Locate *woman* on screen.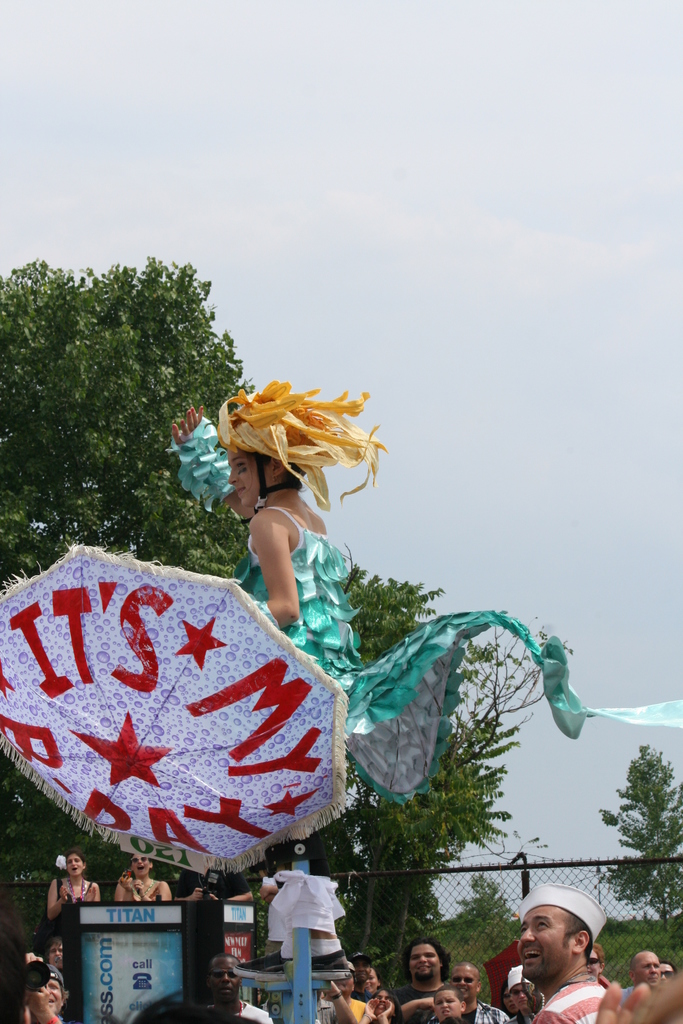
On screen at x1=45 y1=847 x2=101 y2=929.
